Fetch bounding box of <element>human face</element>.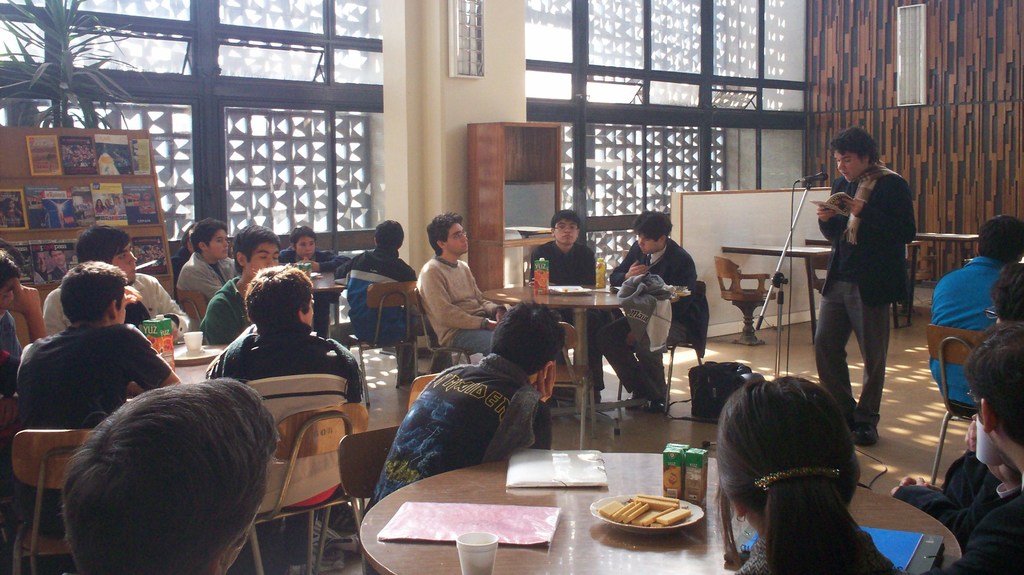
Bbox: bbox=(112, 245, 137, 281).
